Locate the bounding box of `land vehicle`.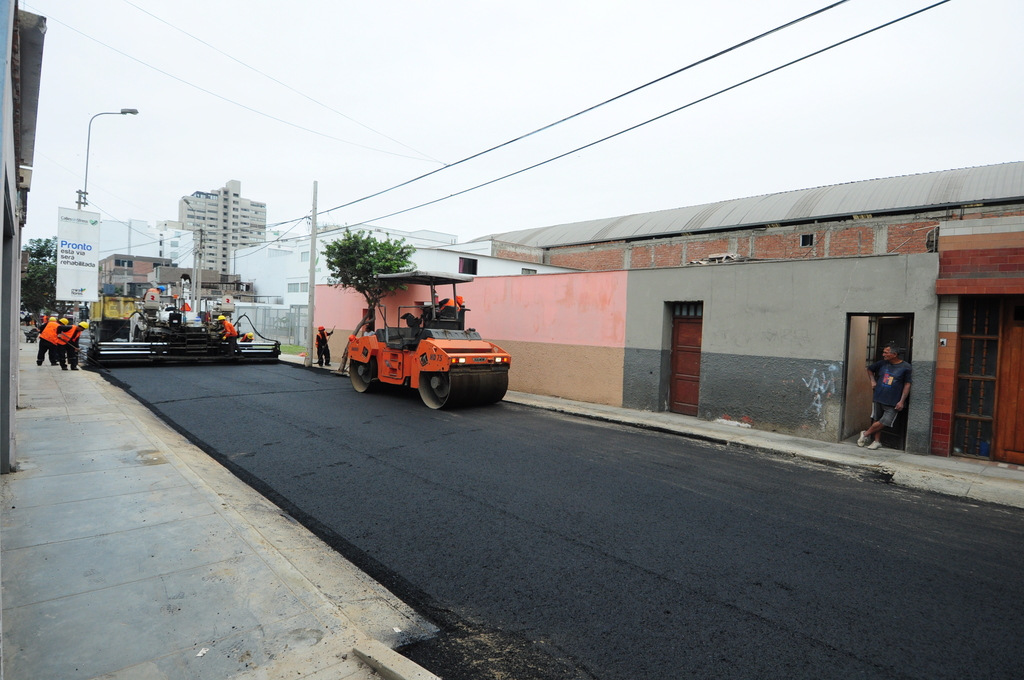
Bounding box: BBox(339, 290, 515, 407).
